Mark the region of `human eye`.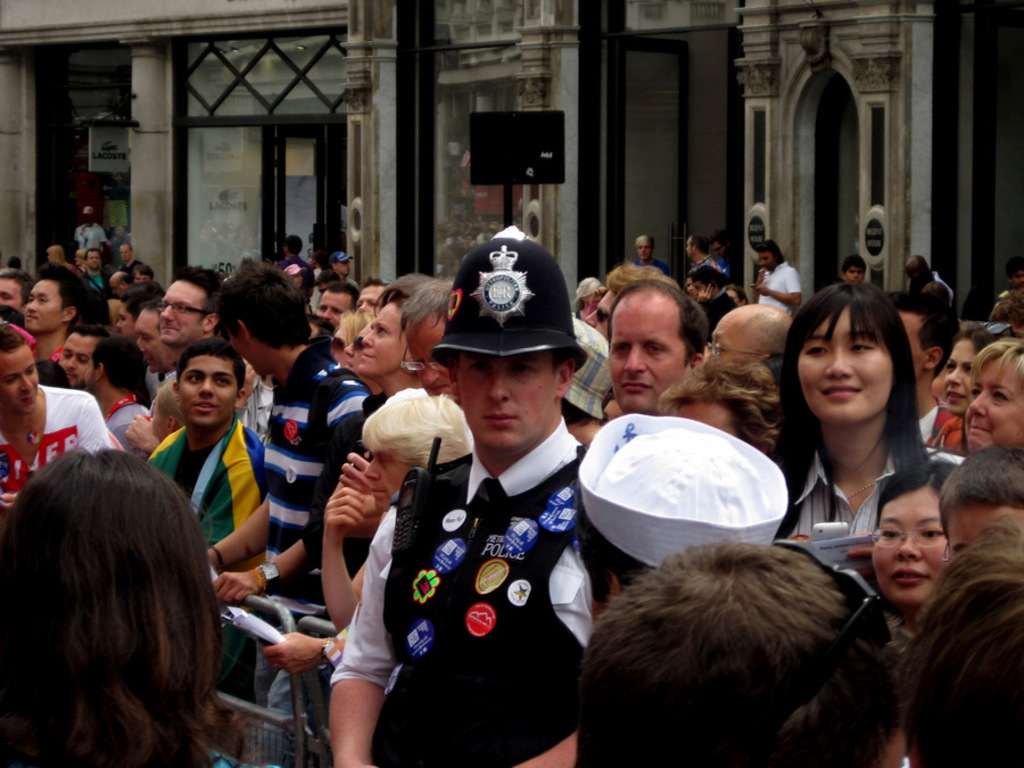
Region: Rect(848, 342, 877, 356).
